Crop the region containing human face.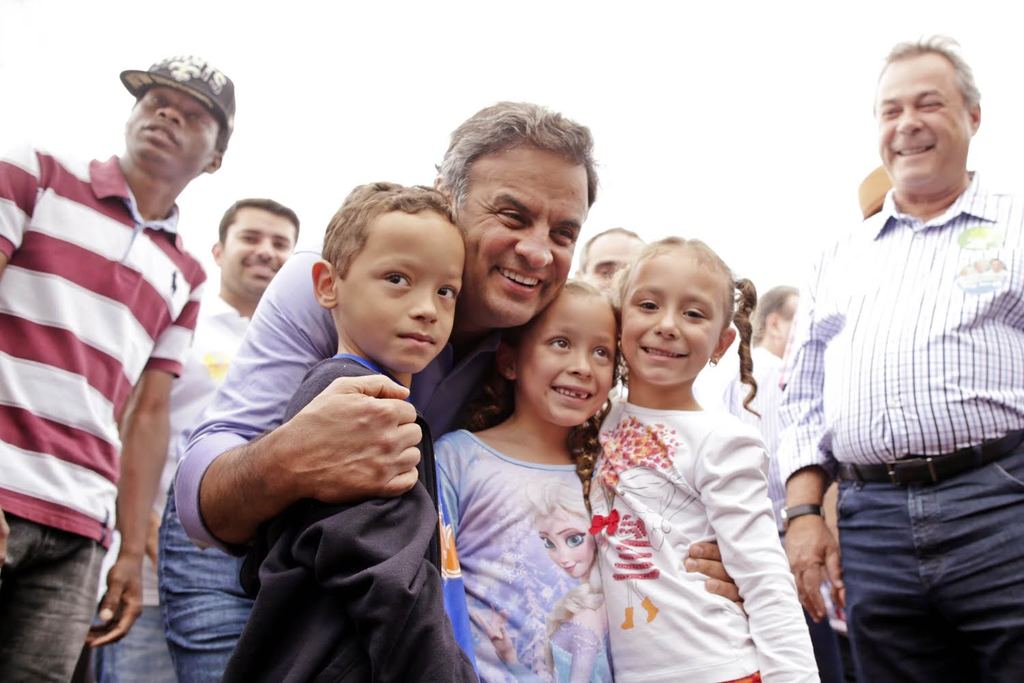
Crop region: box=[584, 232, 647, 288].
